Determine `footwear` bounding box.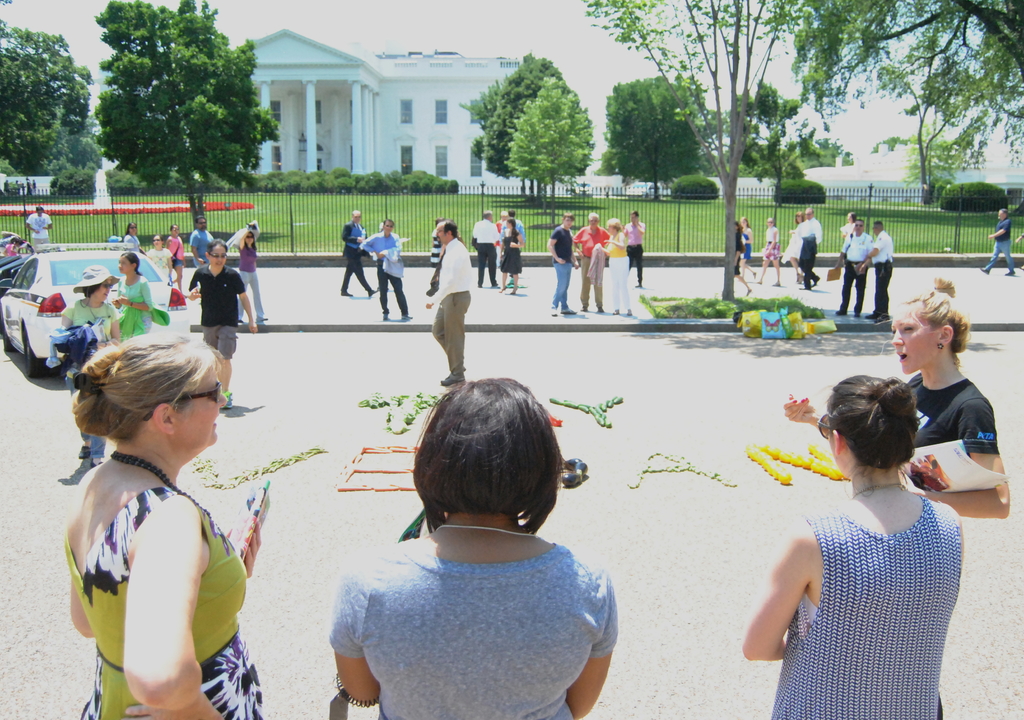
Determined: region(869, 307, 880, 319).
